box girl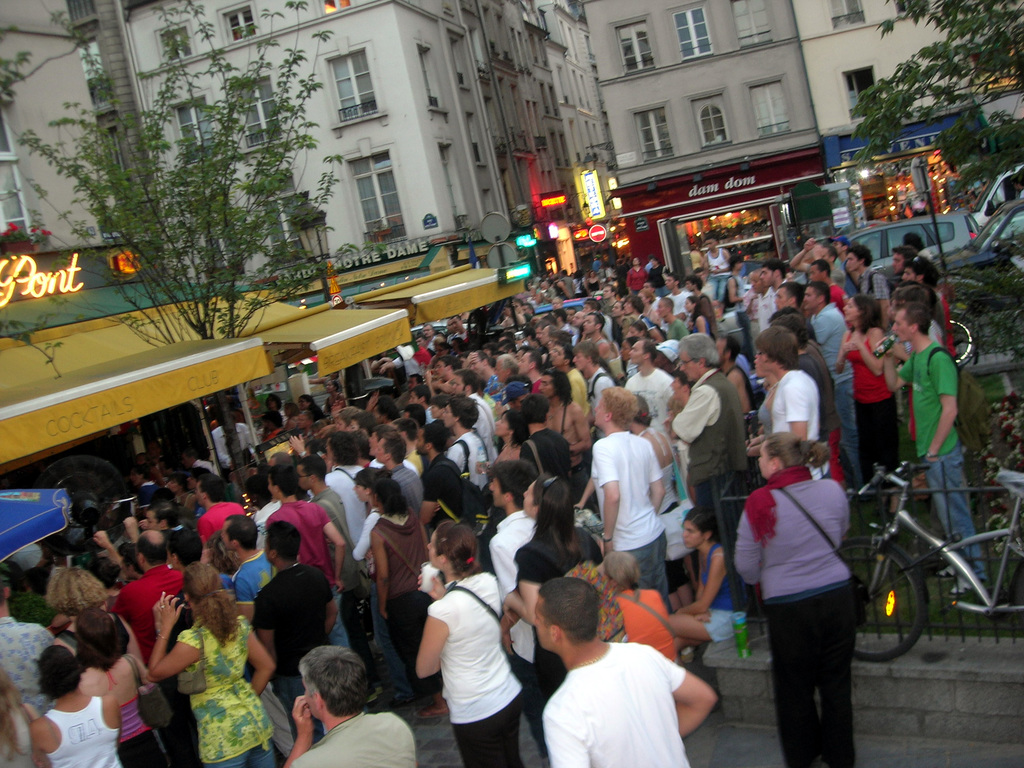
rect(340, 463, 403, 632)
